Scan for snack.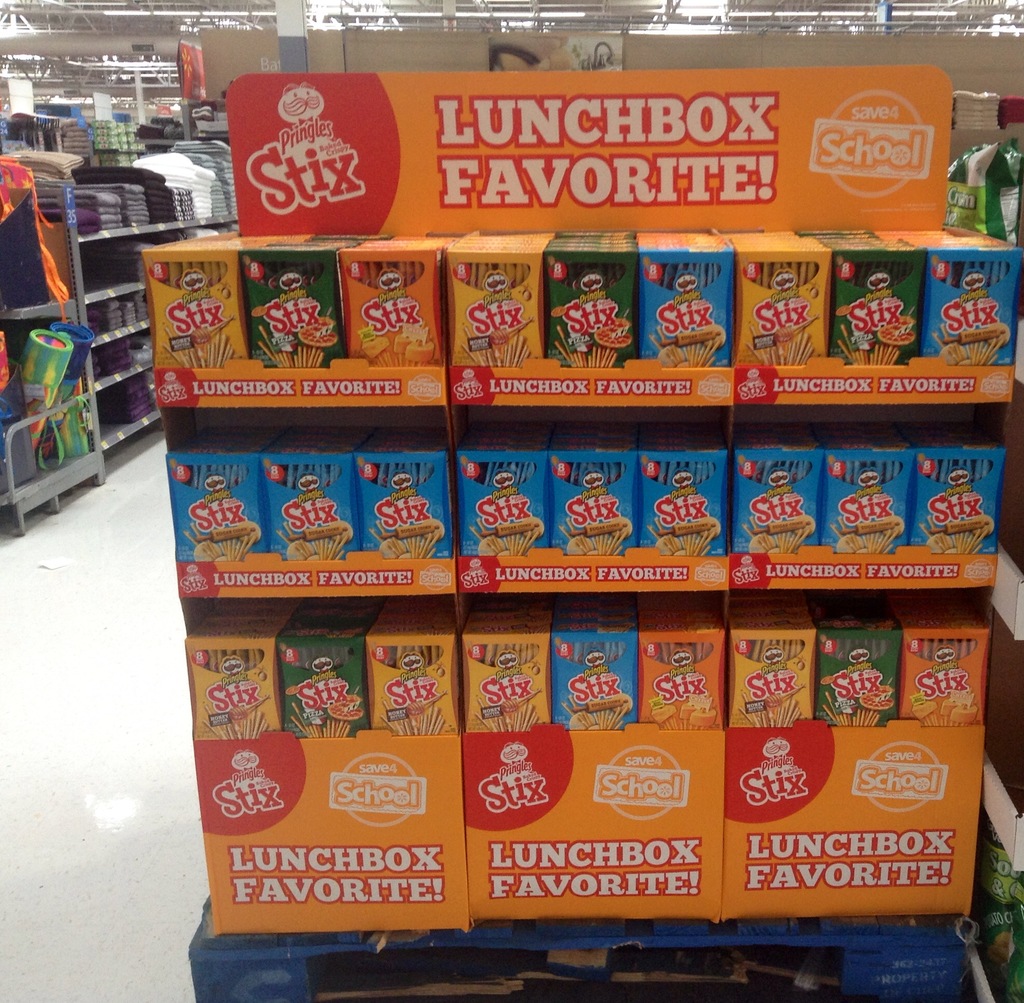
Scan result: (left=563, top=524, right=631, bottom=556).
